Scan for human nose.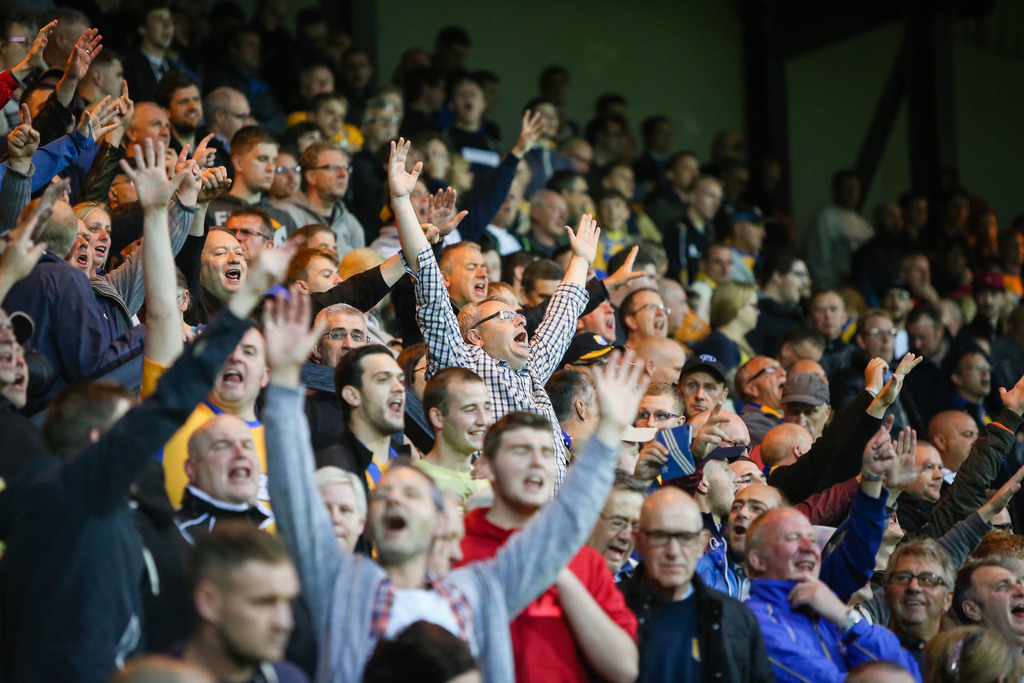
Scan result: 602:304:614:315.
